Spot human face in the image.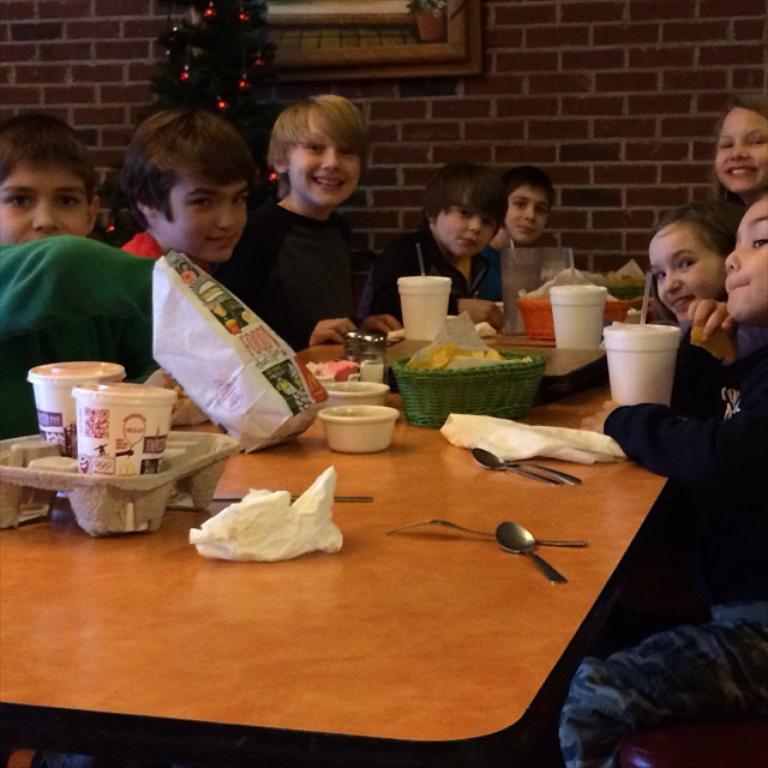
human face found at locate(168, 174, 250, 265).
